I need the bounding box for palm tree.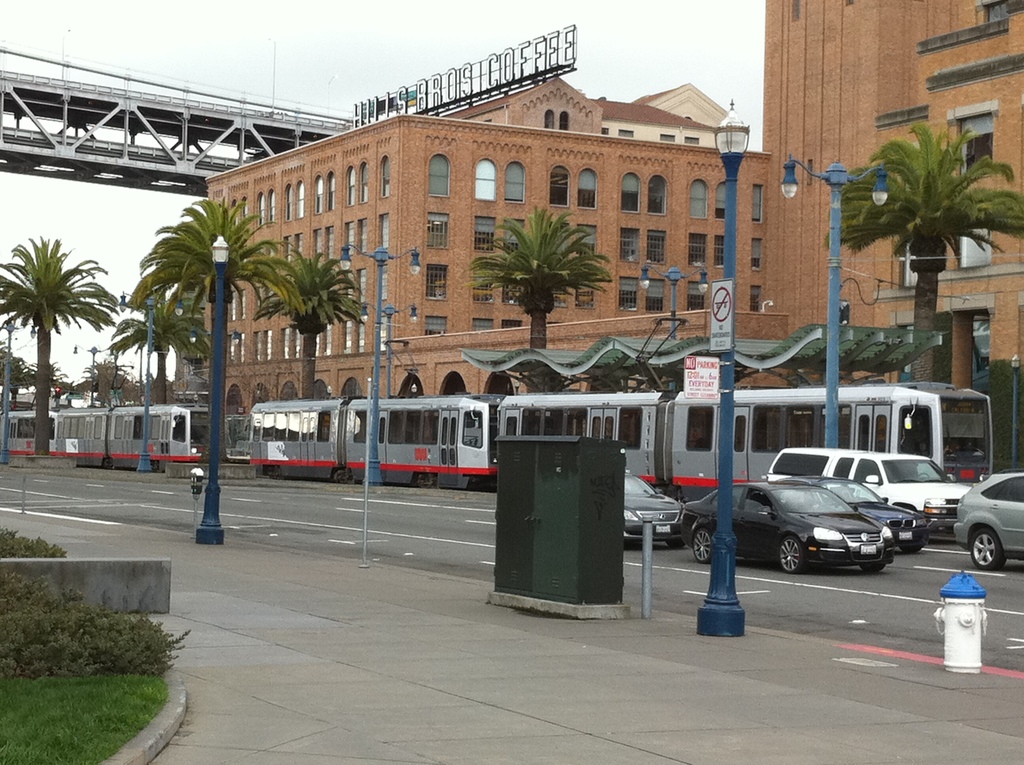
Here it is: rect(165, 184, 271, 408).
